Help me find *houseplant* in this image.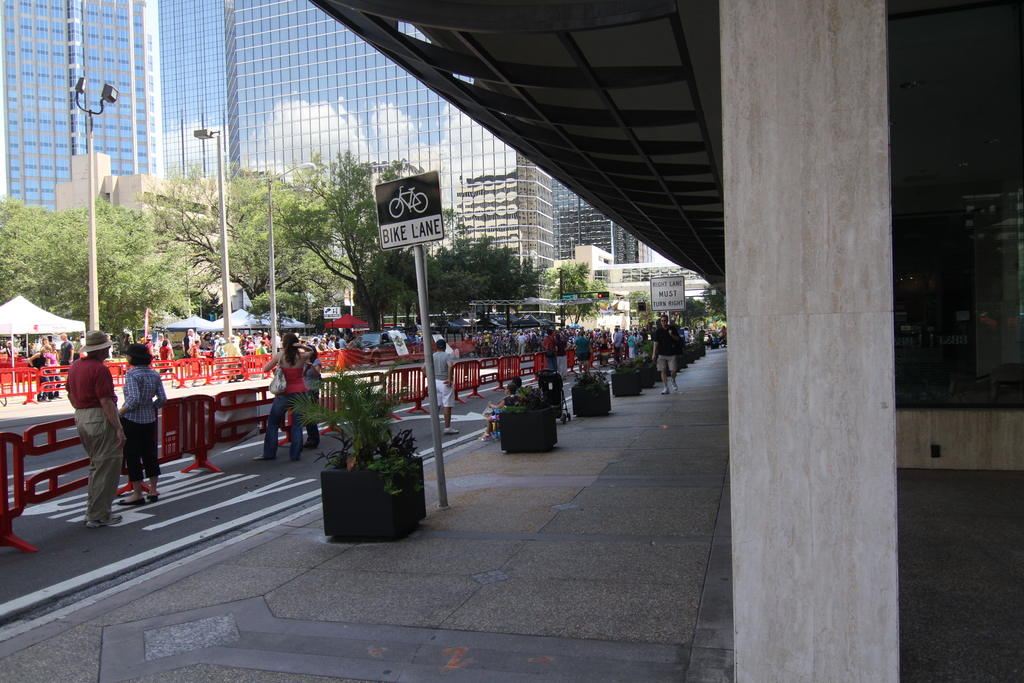
Found it: 683:338:703:360.
